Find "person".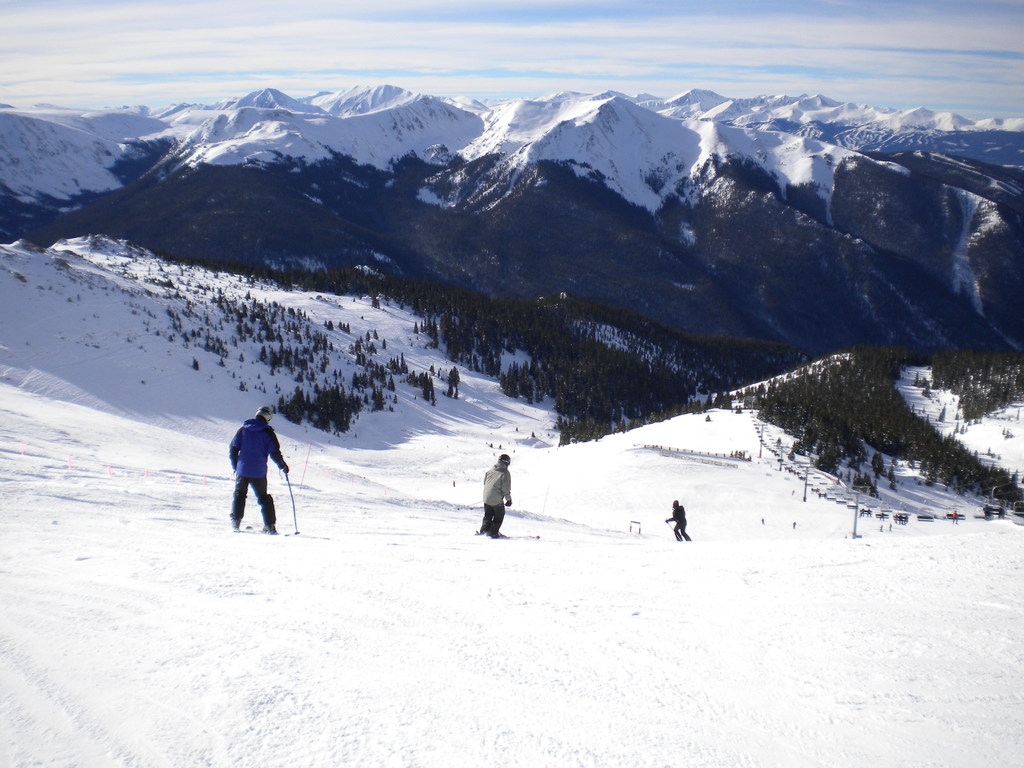
x1=662 y1=502 x2=695 y2=541.
